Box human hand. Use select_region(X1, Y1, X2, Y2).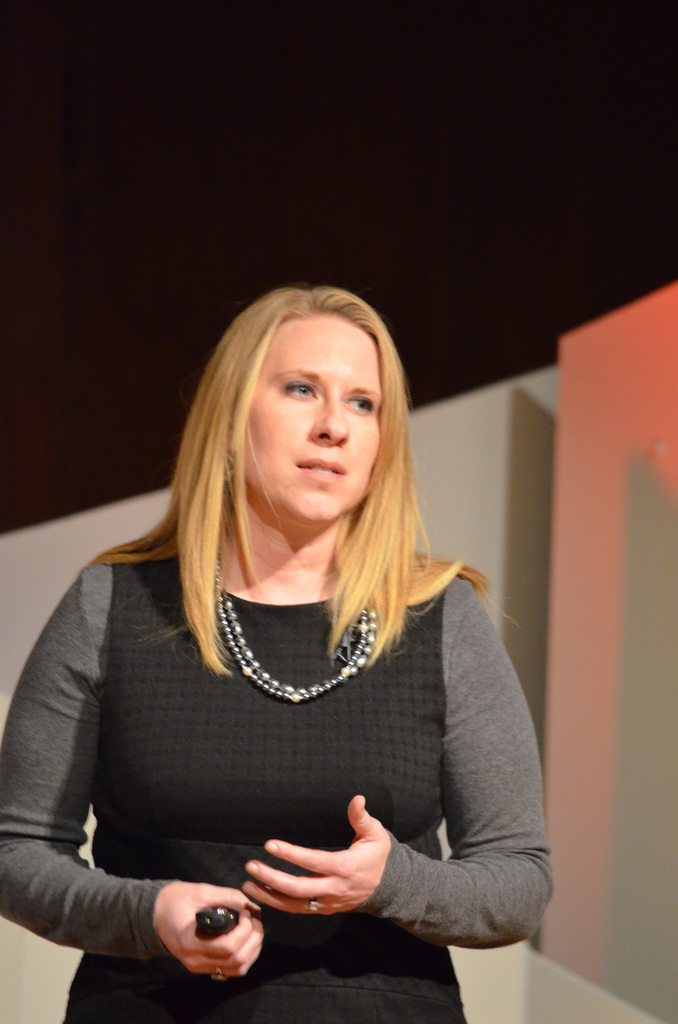
select_region(246, 816, 406, 938).
